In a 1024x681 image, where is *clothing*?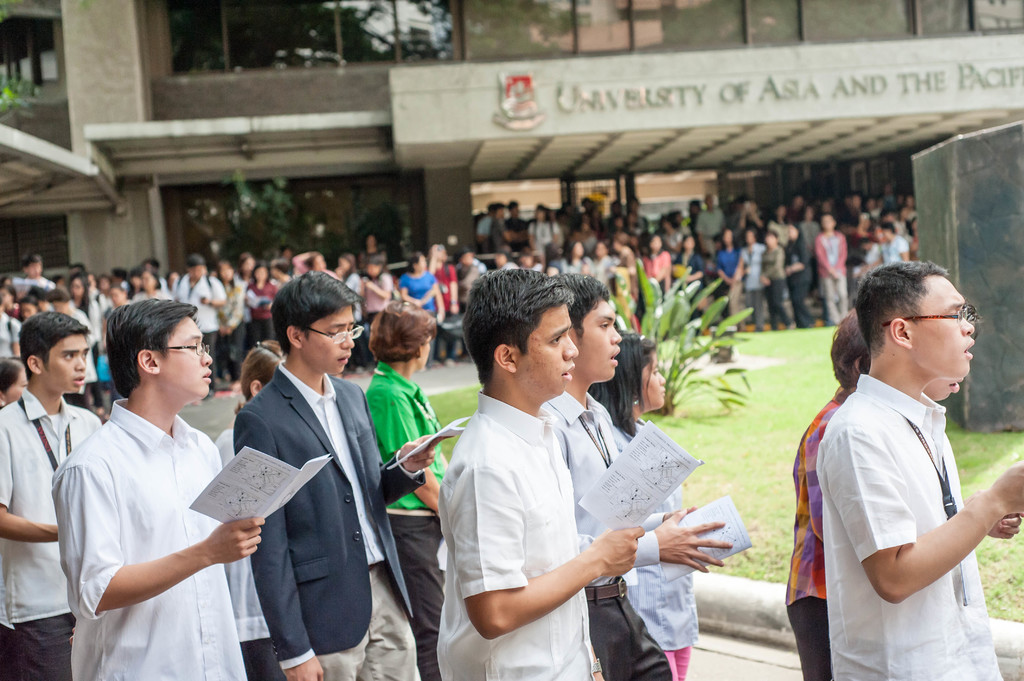
l=818, t=229, r=847, b=331.
